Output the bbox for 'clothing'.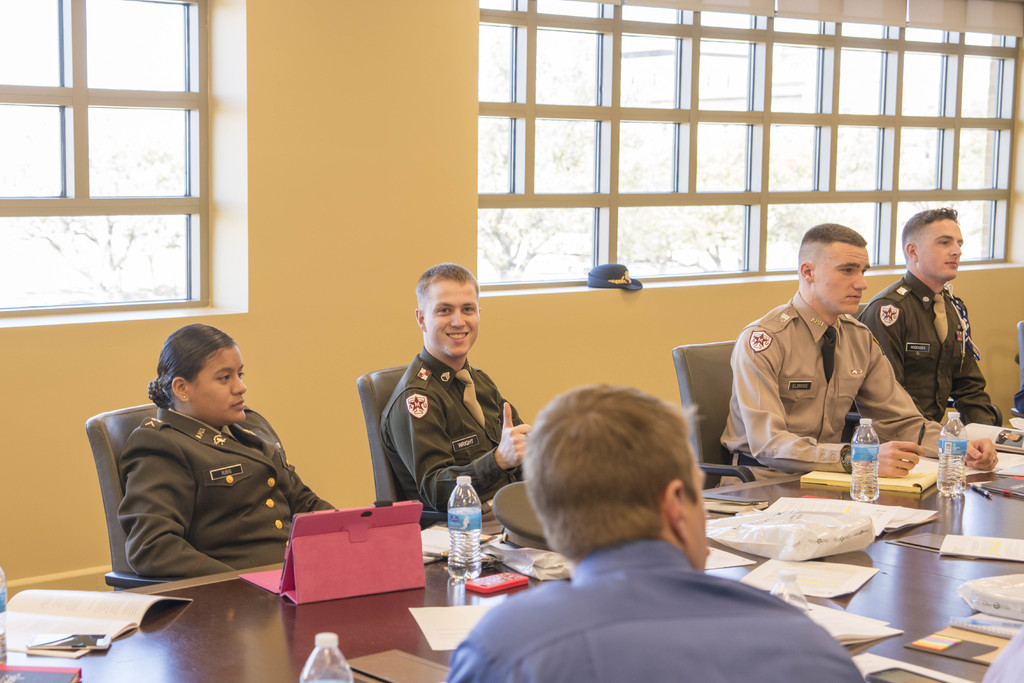
box=[381, 345, 526, 515].
